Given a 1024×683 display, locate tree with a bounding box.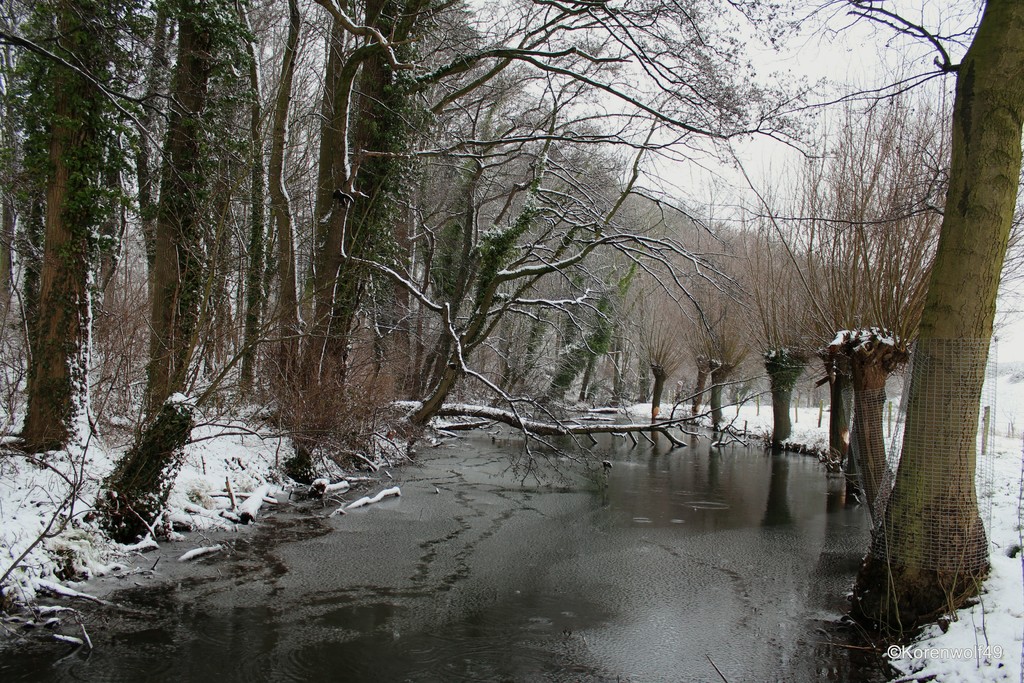
Located: pyautogui.locateOnScreen(847, 0, 1022, 636).
